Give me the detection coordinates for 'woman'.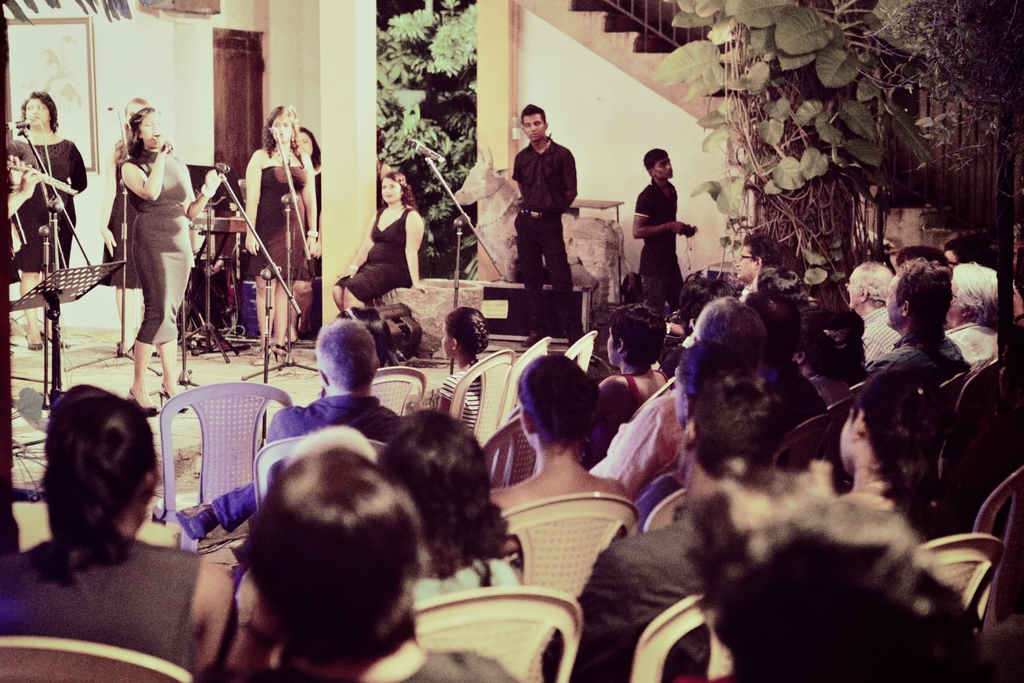
bbox(325, 170, 428, 335).
